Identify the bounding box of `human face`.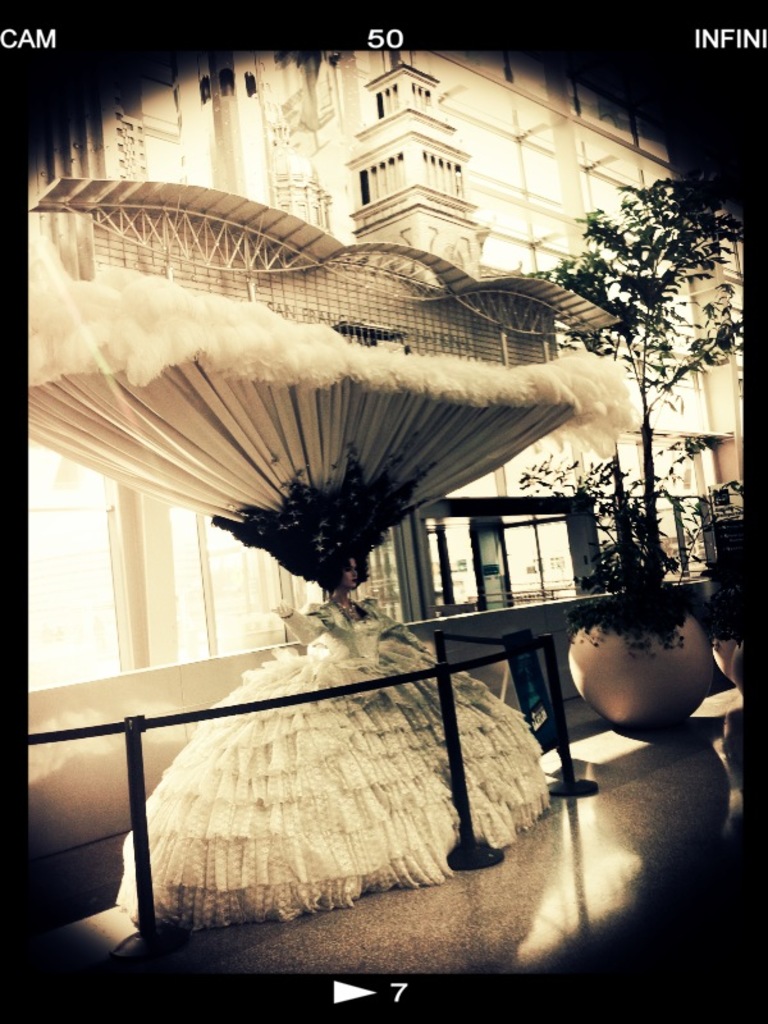
340:558:357:586.
